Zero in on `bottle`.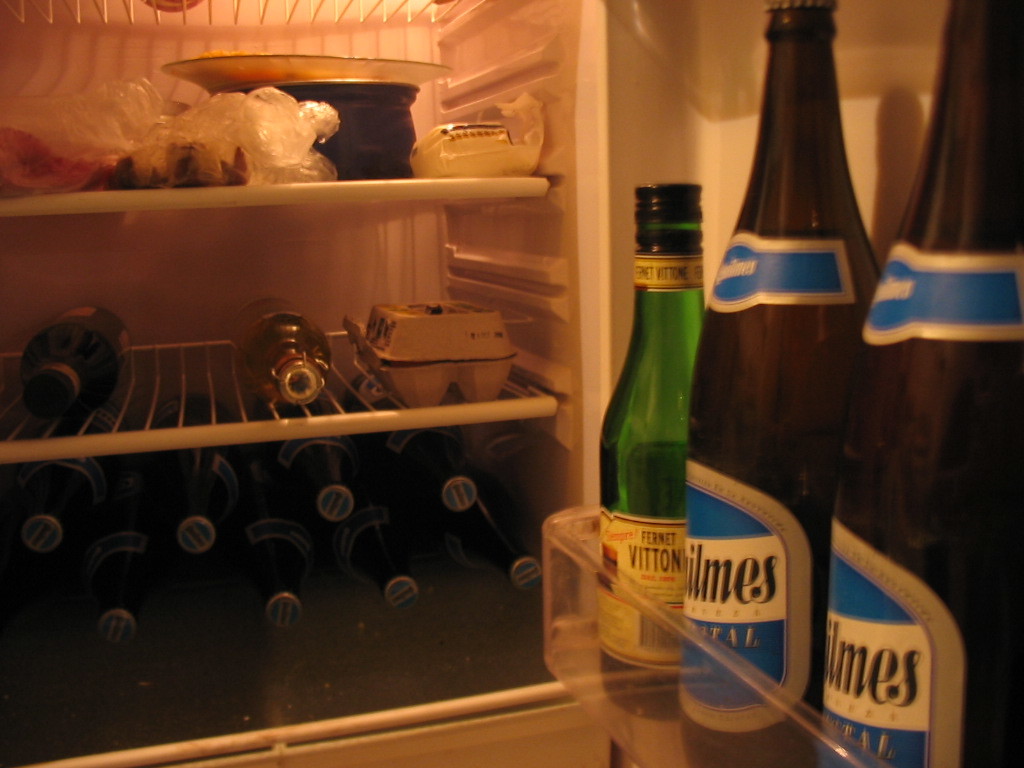
Zeroed in: [92,562,152,667].
